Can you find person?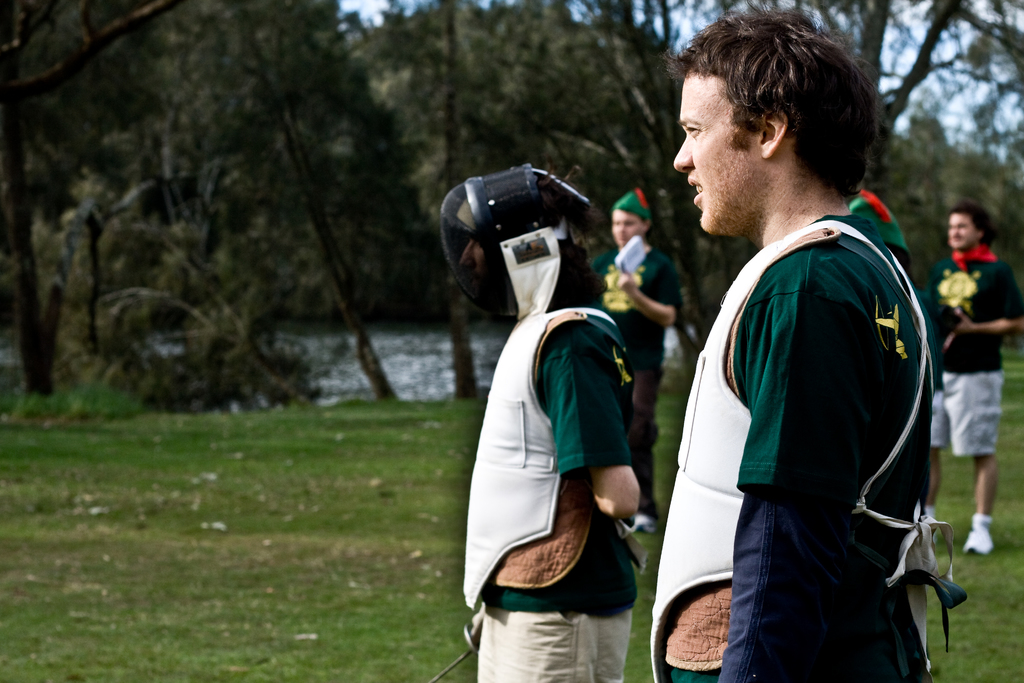
Yes, bounding box: region(427, 152, 651, 682).
